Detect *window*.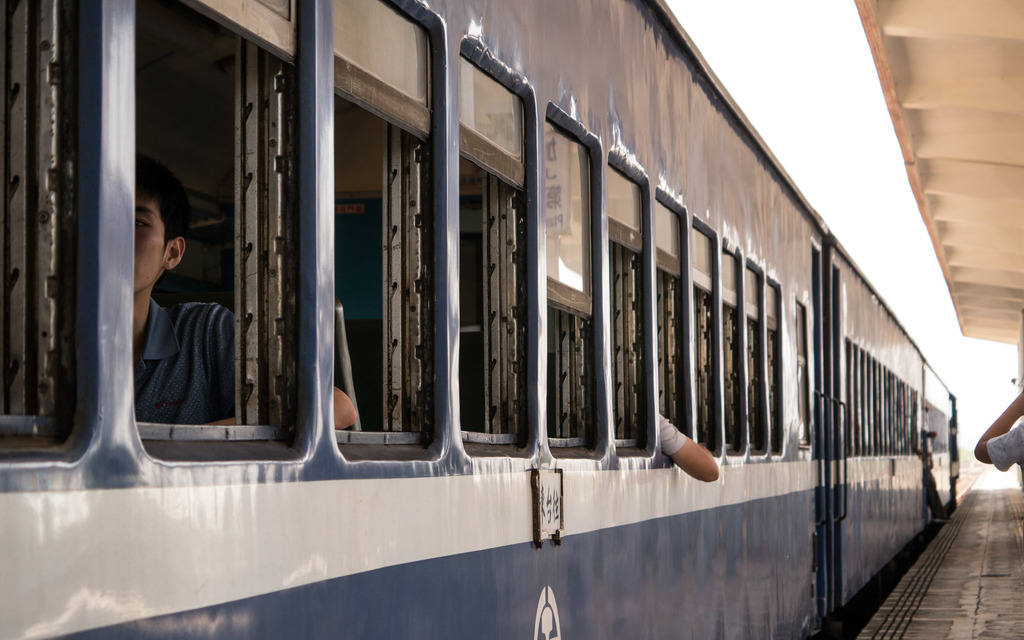
Detected at 885:367:890:456.
